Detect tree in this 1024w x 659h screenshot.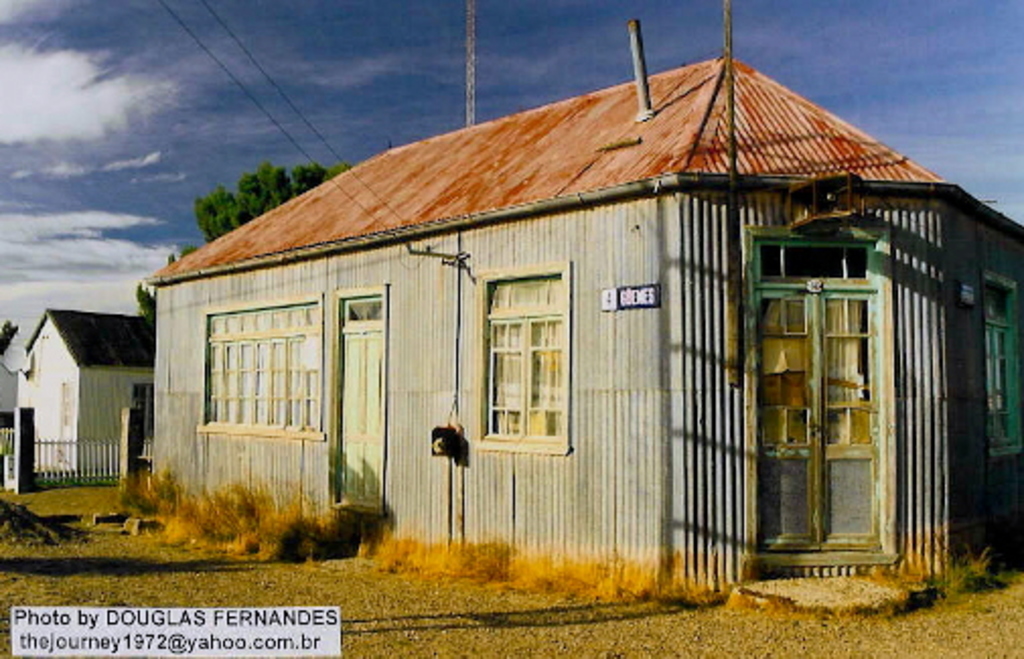
Detection: rect(142, 164, 371, 337).
